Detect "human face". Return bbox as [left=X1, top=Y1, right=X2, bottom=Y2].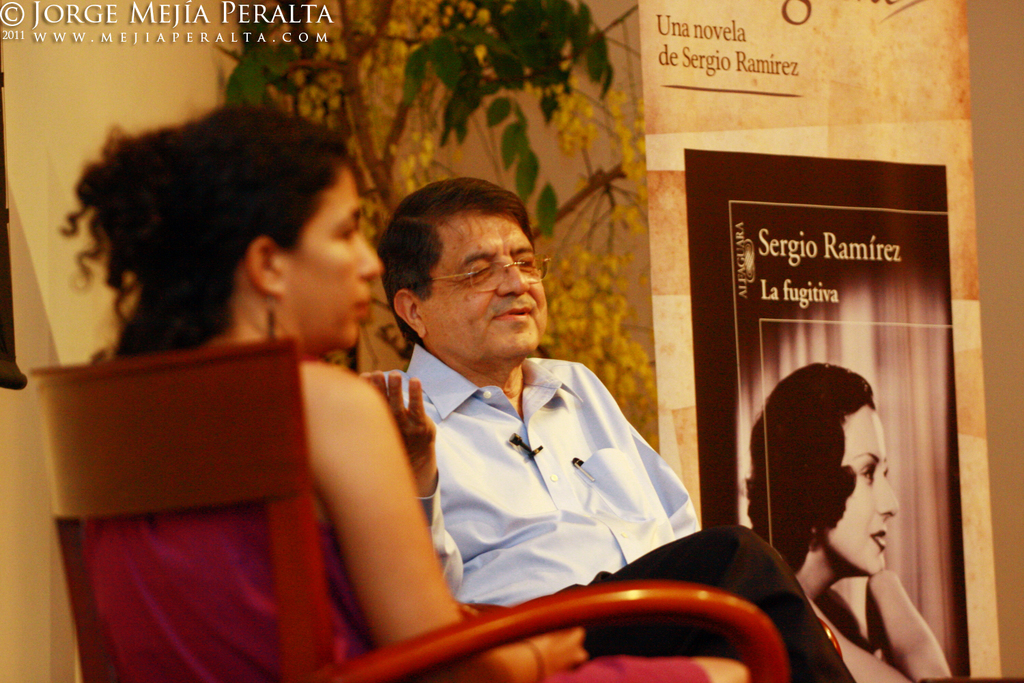
[left=270, top=161, right=388, bottom=350].
